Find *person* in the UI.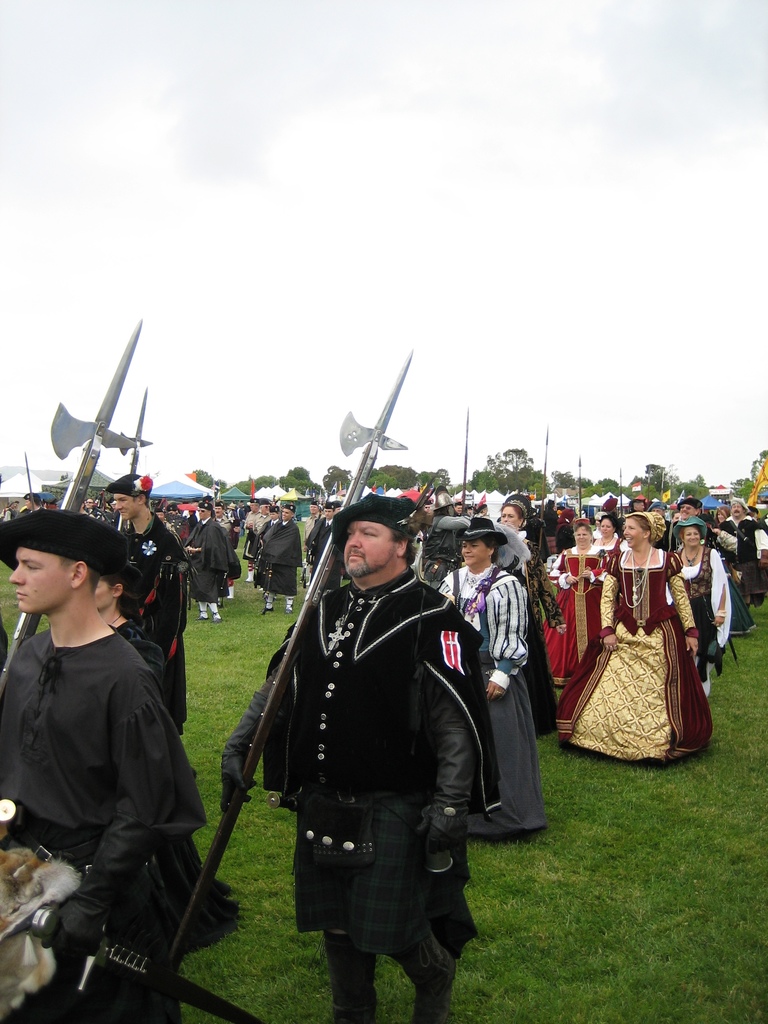
UI element at select_region(218, 495, 482, 1023).
